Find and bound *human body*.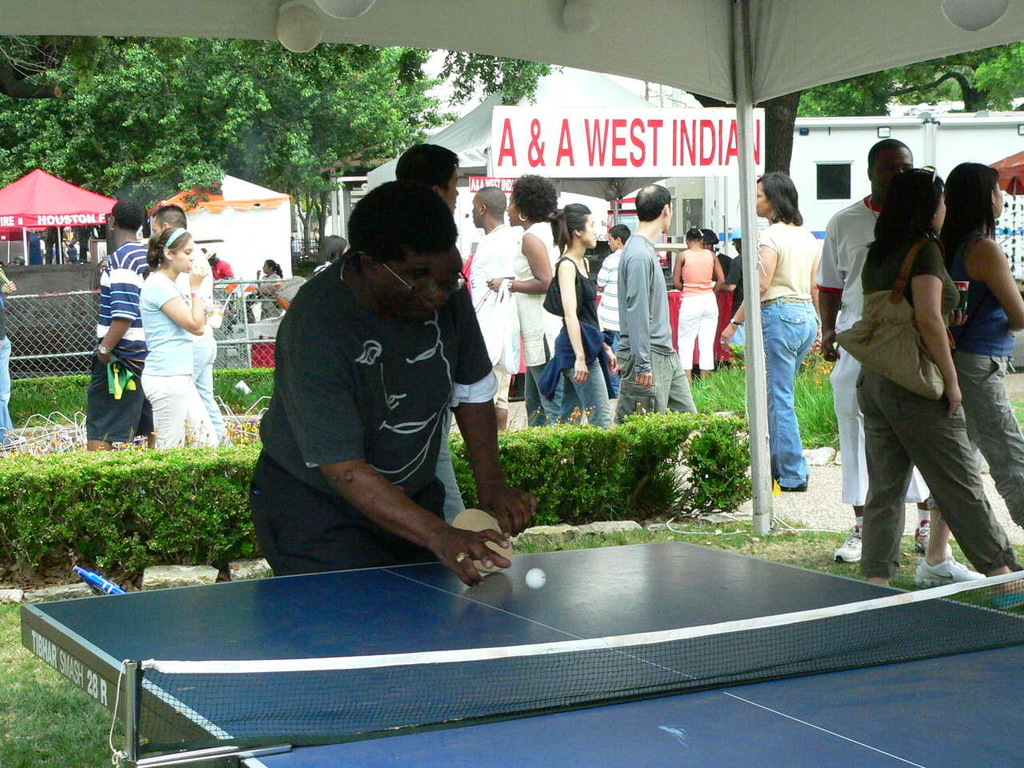
Bound: (x1=247, y1=152, x2=529, y2=597).
